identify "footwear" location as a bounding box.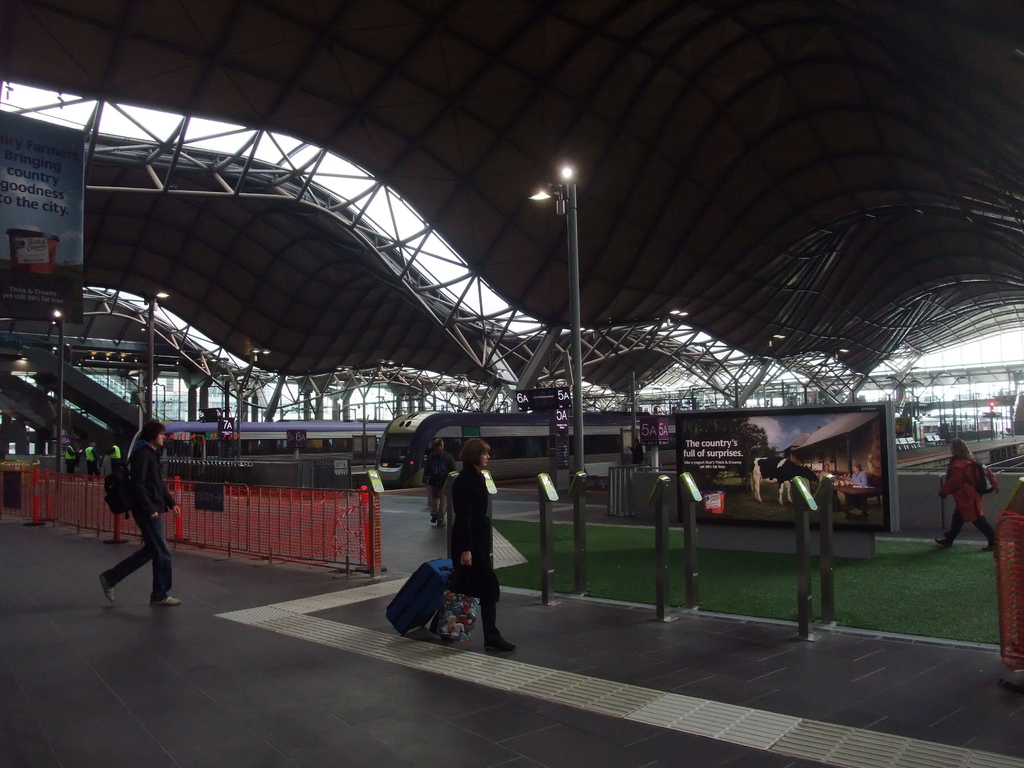
(left=481, top=641, right=517, bottom=654).
